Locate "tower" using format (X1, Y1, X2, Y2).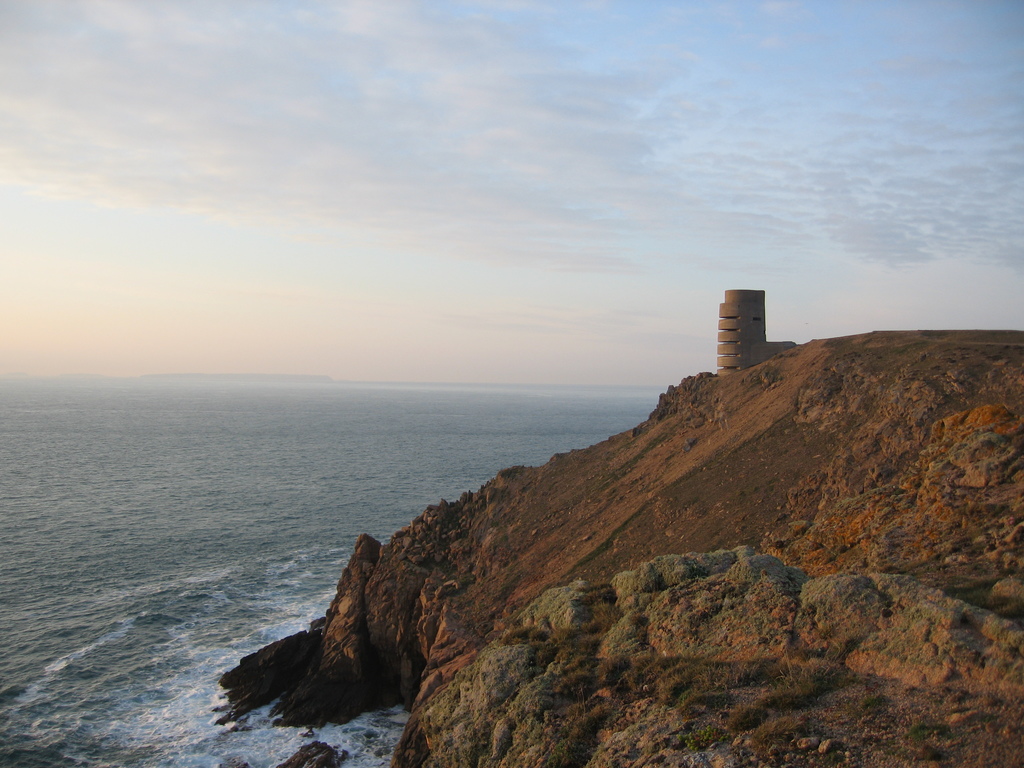
(714, 291, 768, 372).
